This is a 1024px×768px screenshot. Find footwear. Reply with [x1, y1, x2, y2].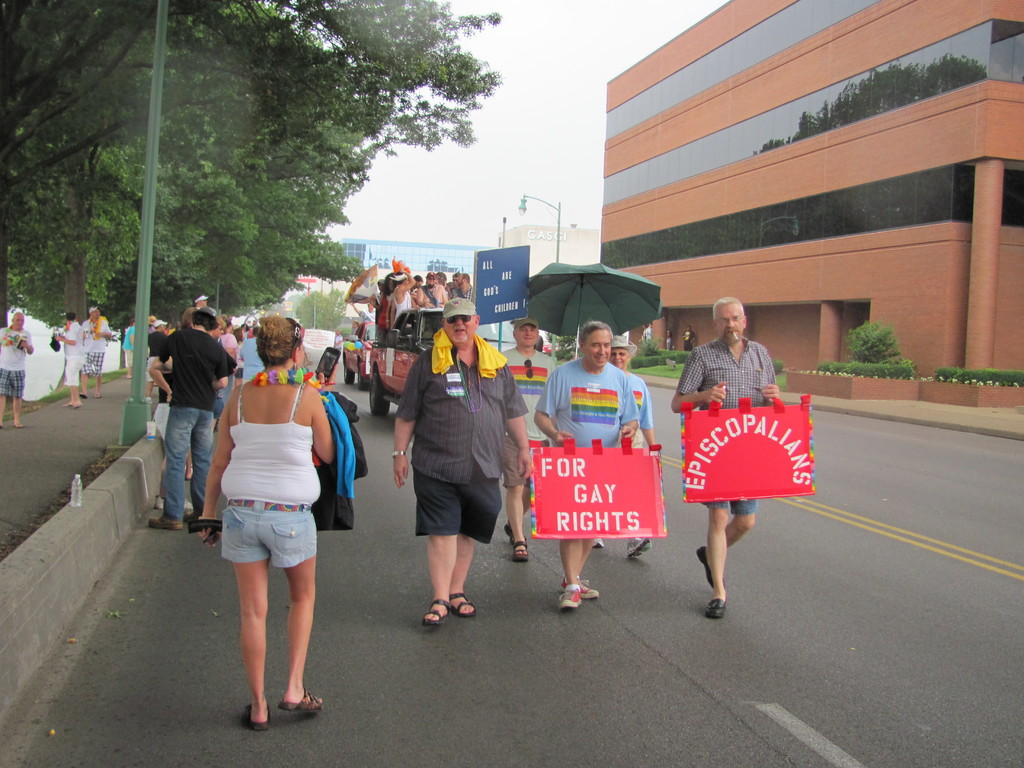
[147, 515, 186, 532].
